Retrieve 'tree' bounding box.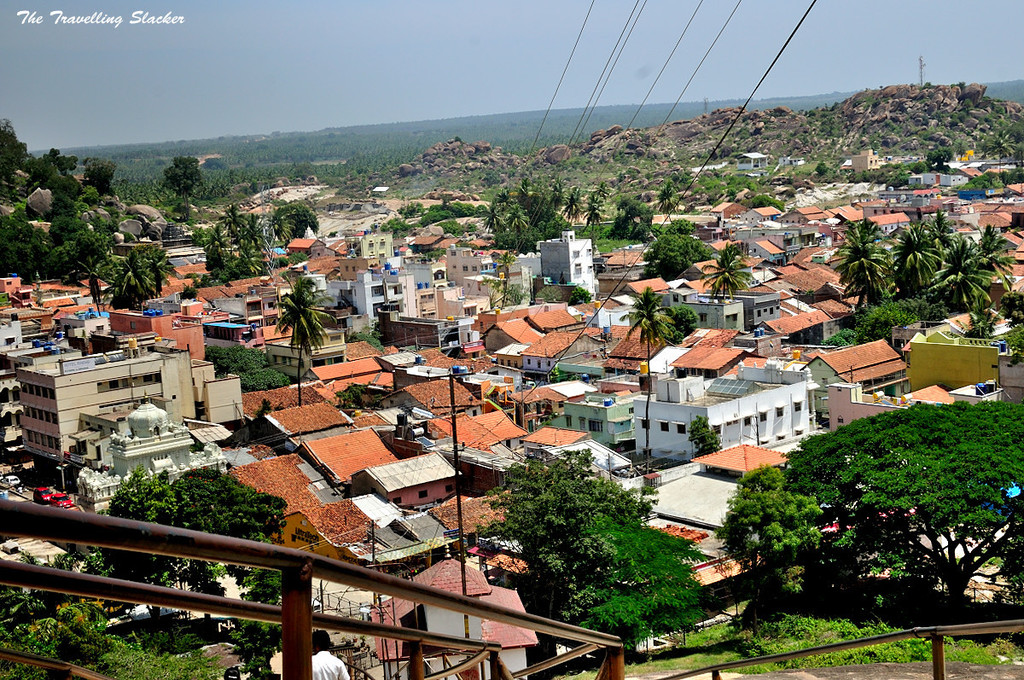
Bounding box: x1=217, y1=200, x2=248, y2=264.
